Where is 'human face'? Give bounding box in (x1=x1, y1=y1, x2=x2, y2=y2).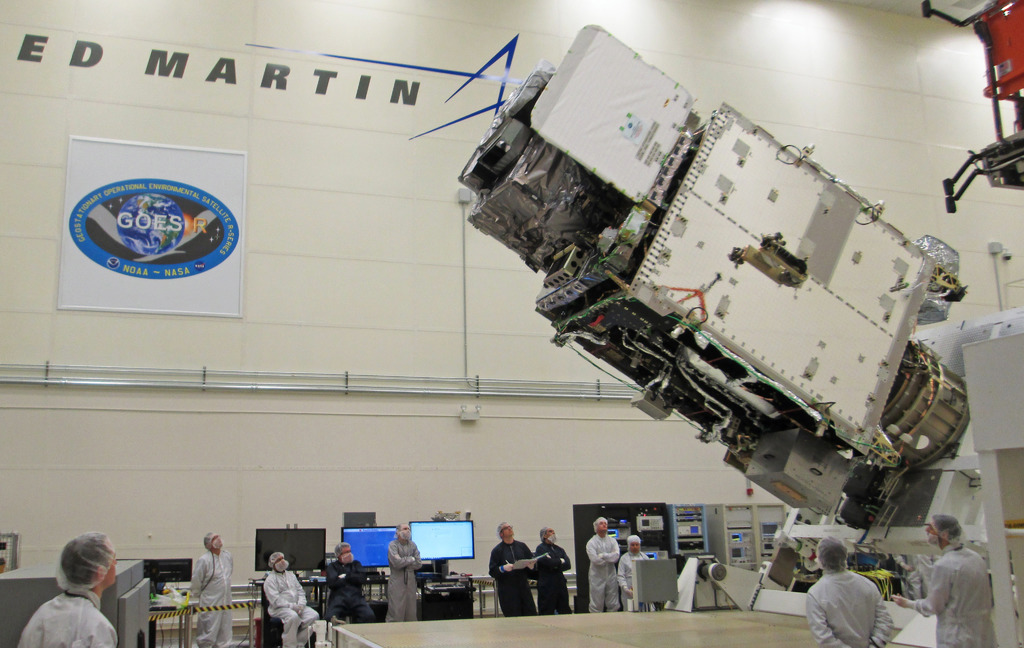
(x1=340, y1=547, x2=351, y2=559).
